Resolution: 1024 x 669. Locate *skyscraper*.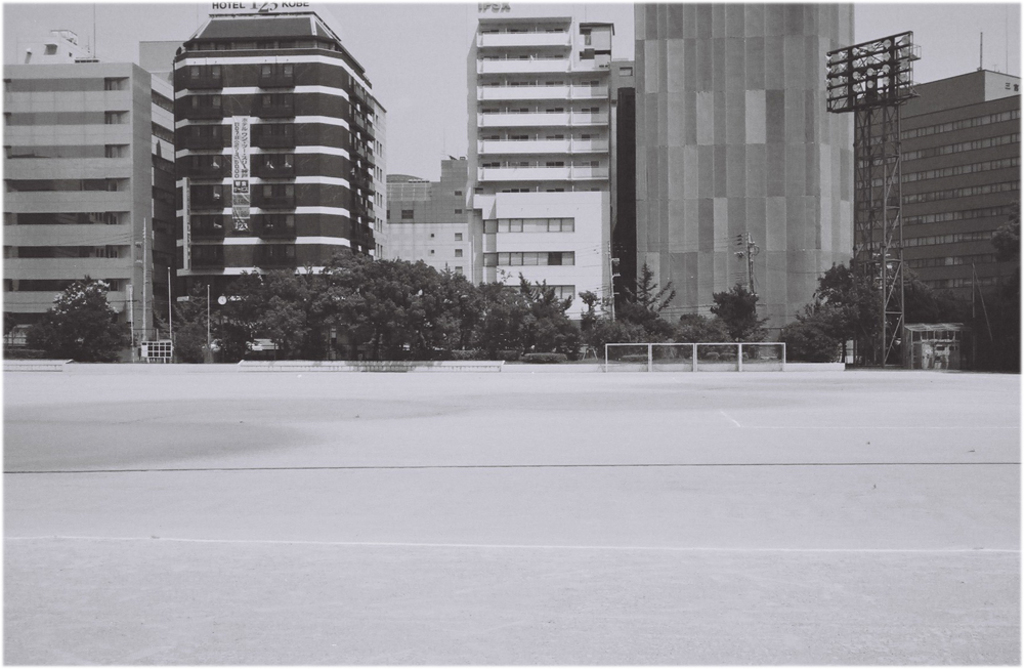
bbox(7, 62, 171, 344).
